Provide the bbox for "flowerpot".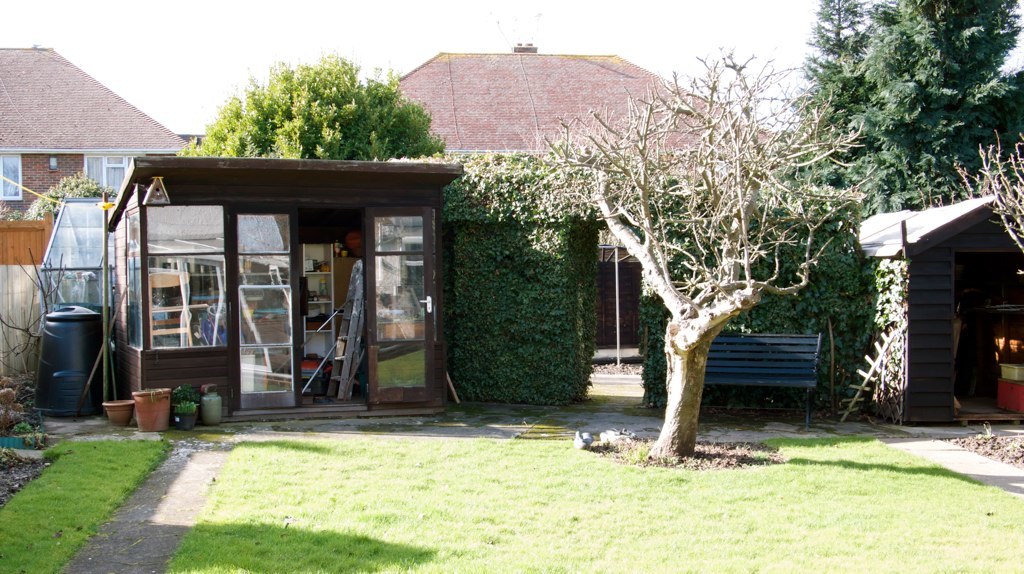
(131, 386, 170, 434).
